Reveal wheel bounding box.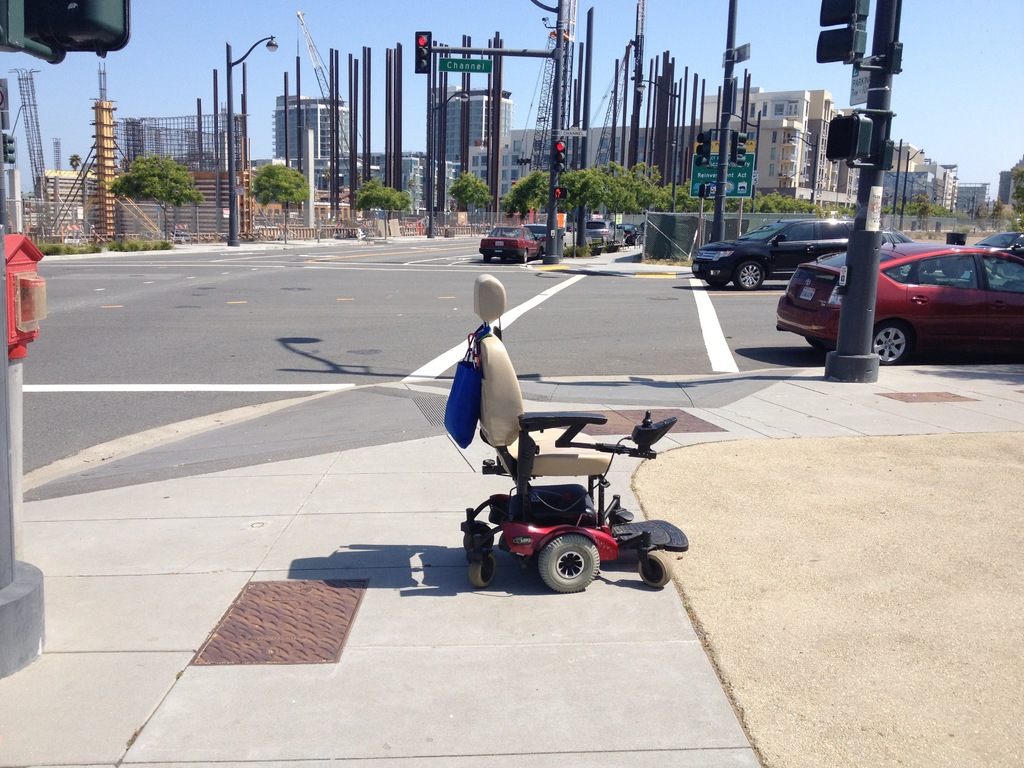
Revealed: rect(707, 280, 728, 289).
